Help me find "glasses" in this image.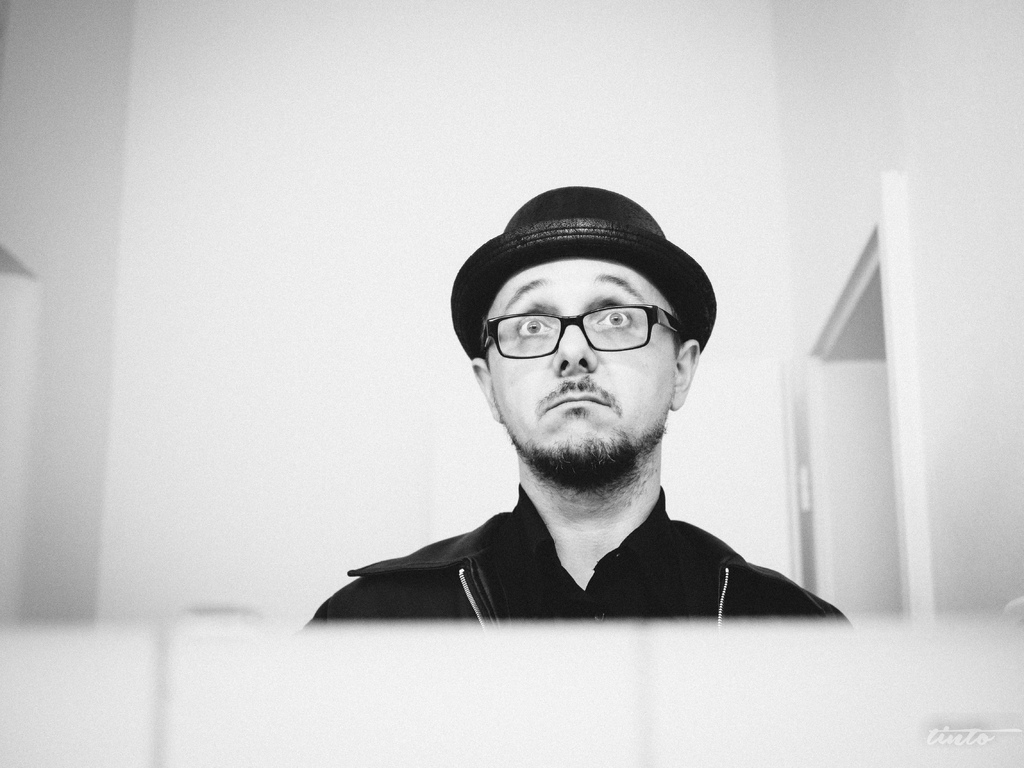
Found it: [x1=481, y1=304, x2=684, y2=360].
